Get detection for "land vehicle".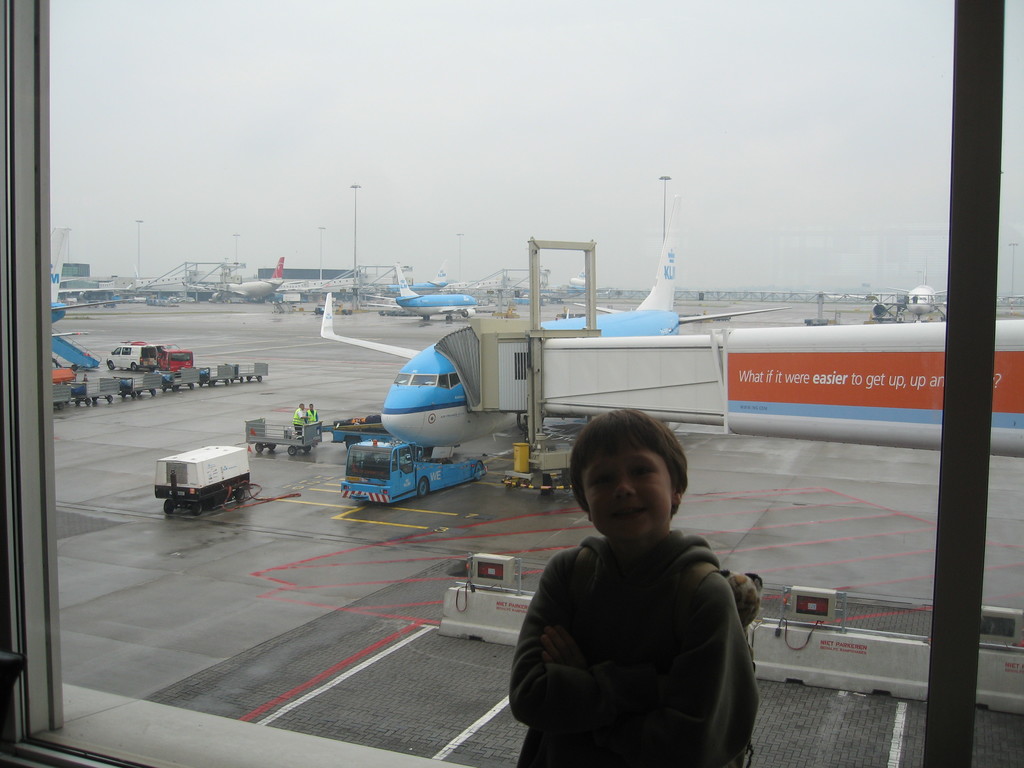
Detection: select_region(340, 437, 487, 506).
